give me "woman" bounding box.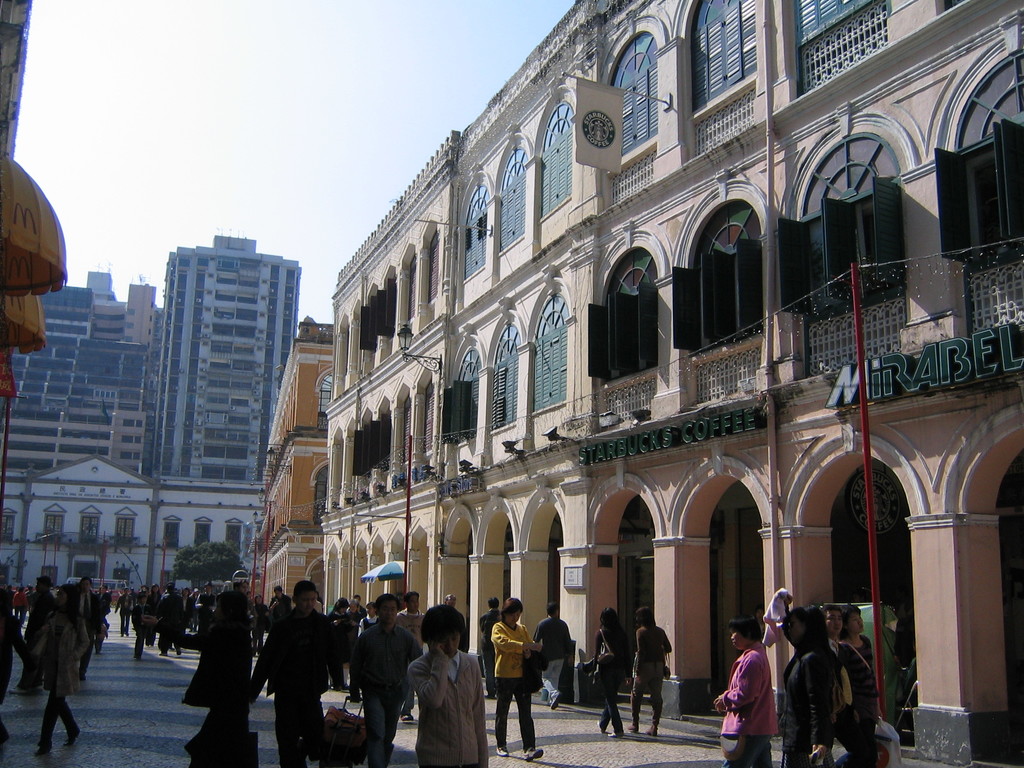
Rect(249, 595, 269, 648).
